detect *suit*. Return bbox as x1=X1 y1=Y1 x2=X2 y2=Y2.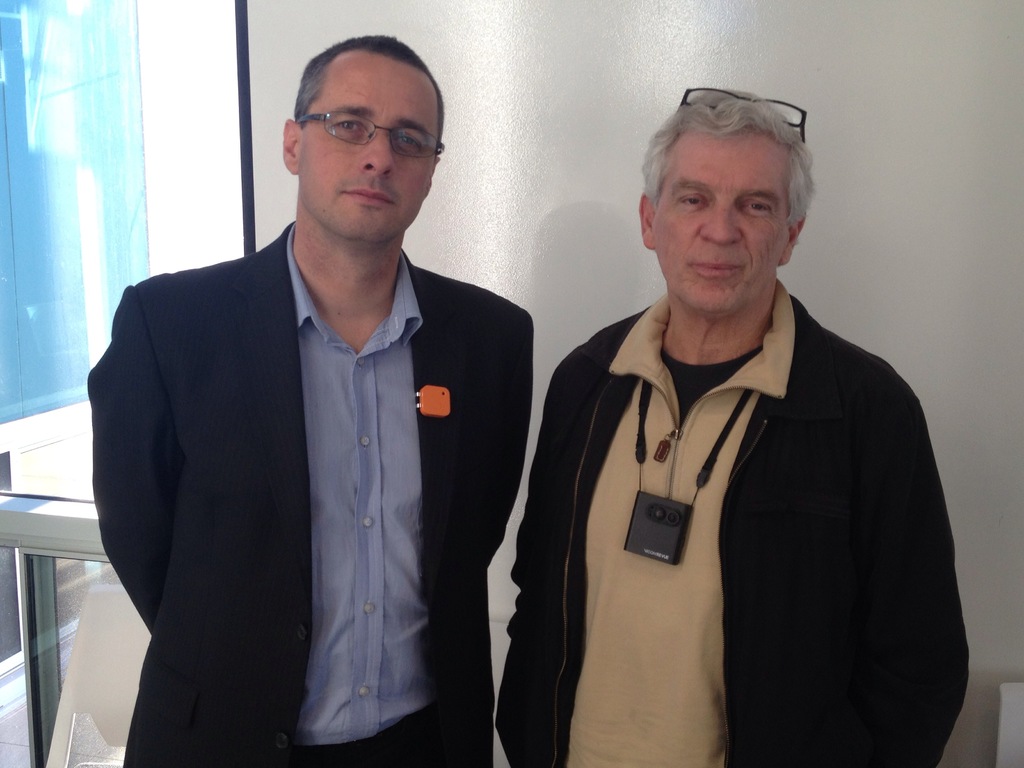
x1=89 y1=220 x2=536 y2=767.
